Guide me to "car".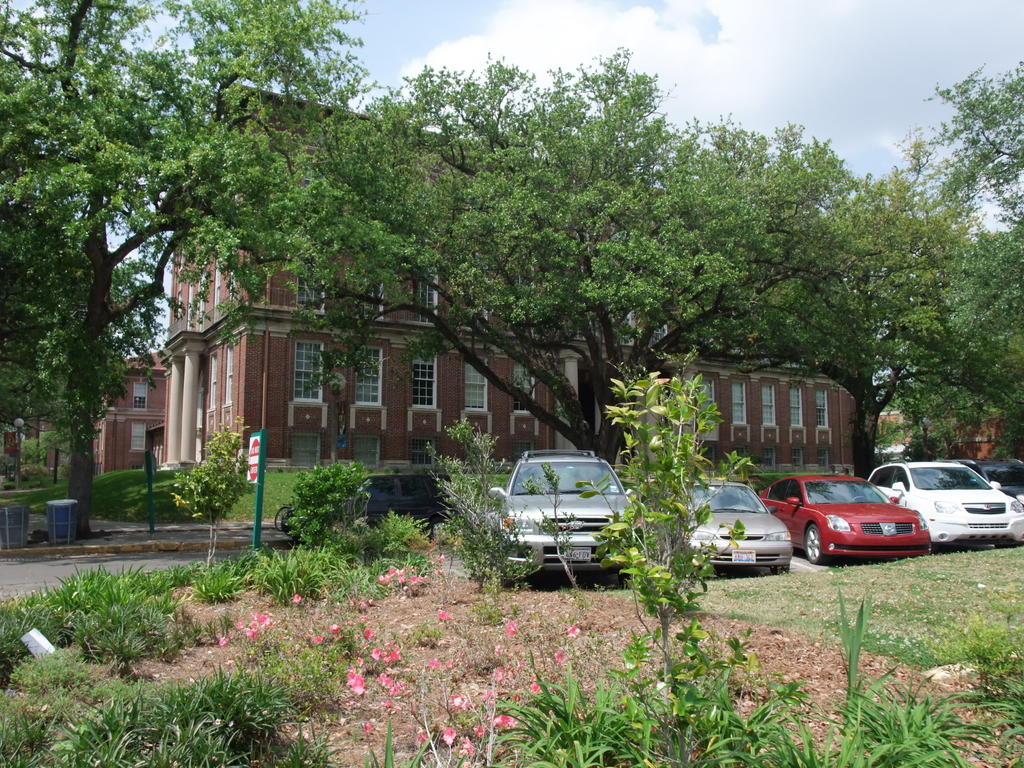
Guidance: {"left": 490, "top": 448, "right": 636, "bottom": 584}.
